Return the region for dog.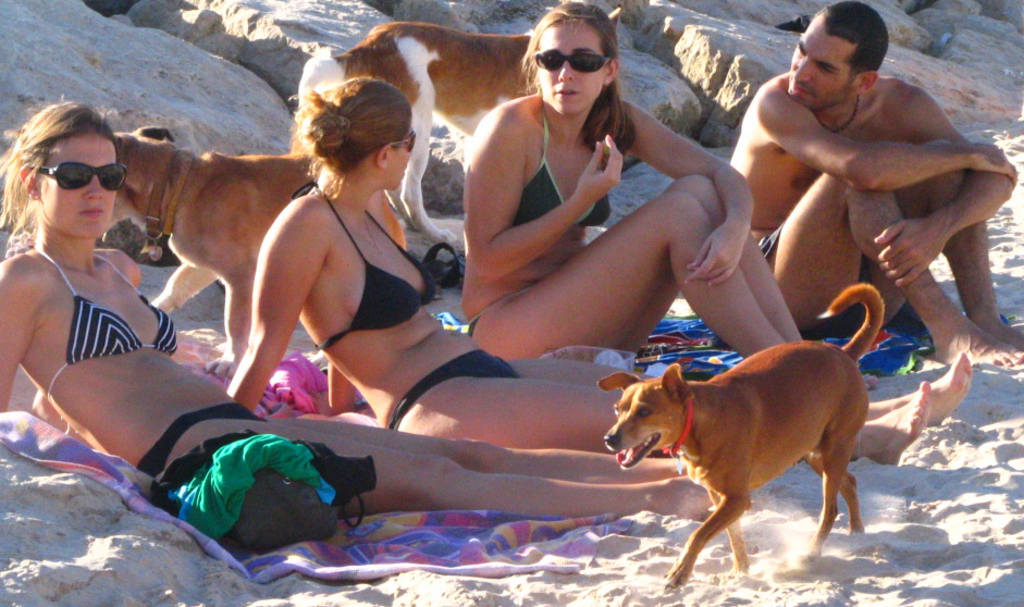
<bbox>295, 7, 621, 243</bbox>.
